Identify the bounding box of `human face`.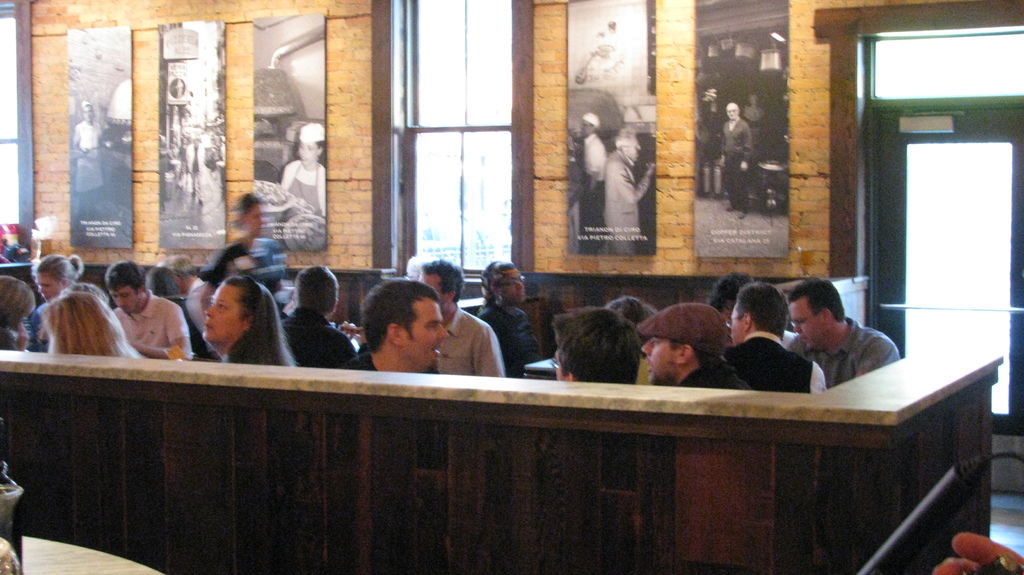
left=724, top=103, right=739, bottom=124.
